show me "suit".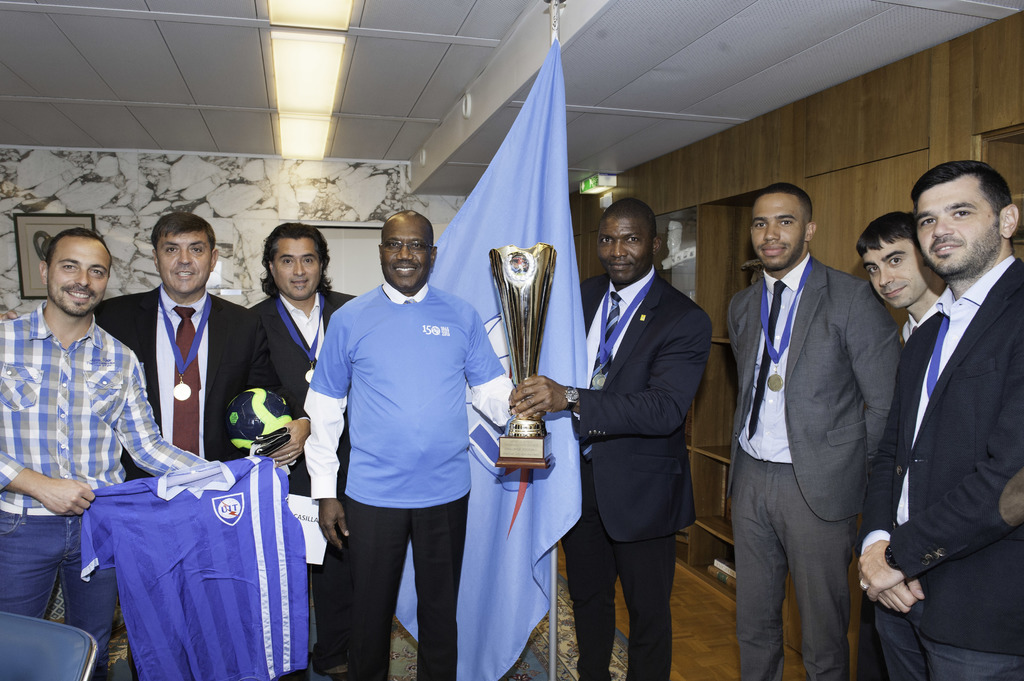
"suit" is here: [556,265,714,680].
